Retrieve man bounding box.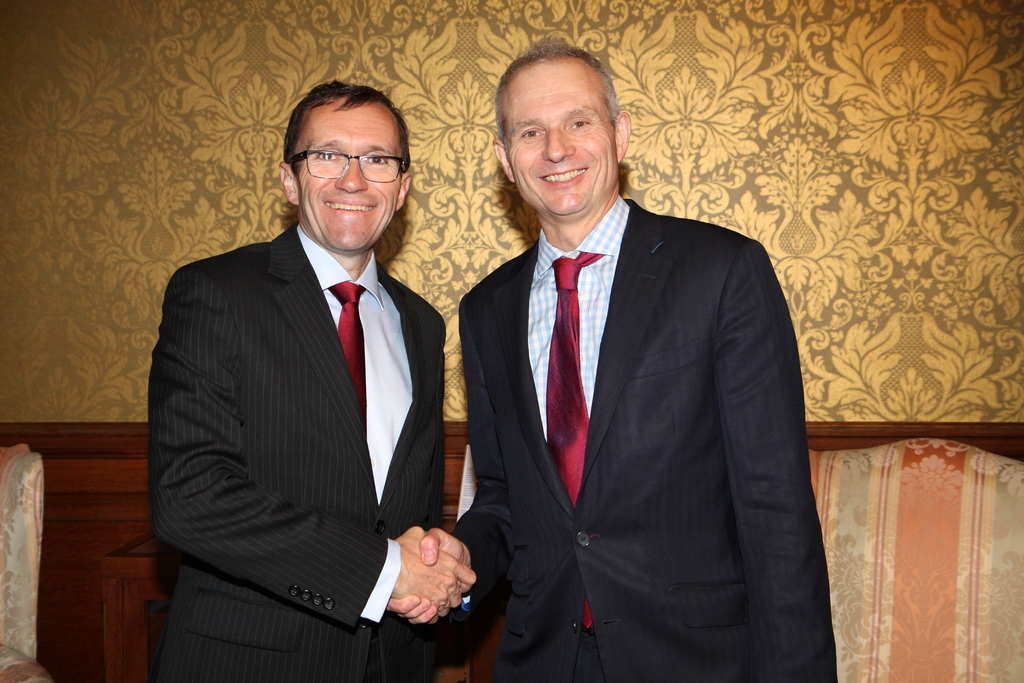
Bounding box: <bbox>143, 77, 471, 682</bbox>.
